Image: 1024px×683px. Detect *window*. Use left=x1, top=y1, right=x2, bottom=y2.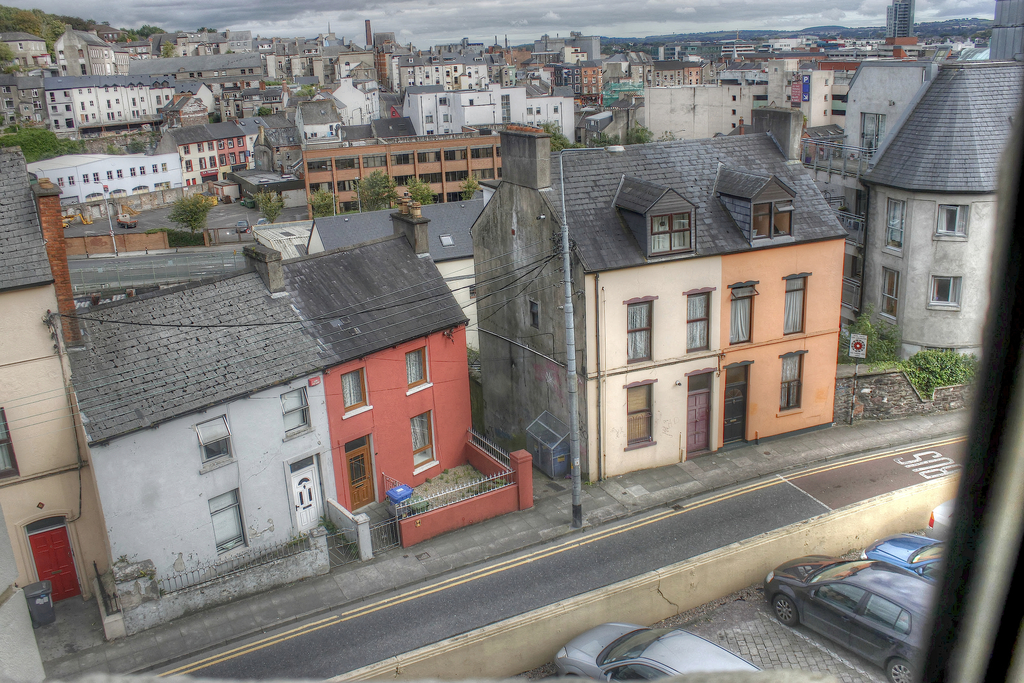
left=424, top=114, right=435, bottom=121.
